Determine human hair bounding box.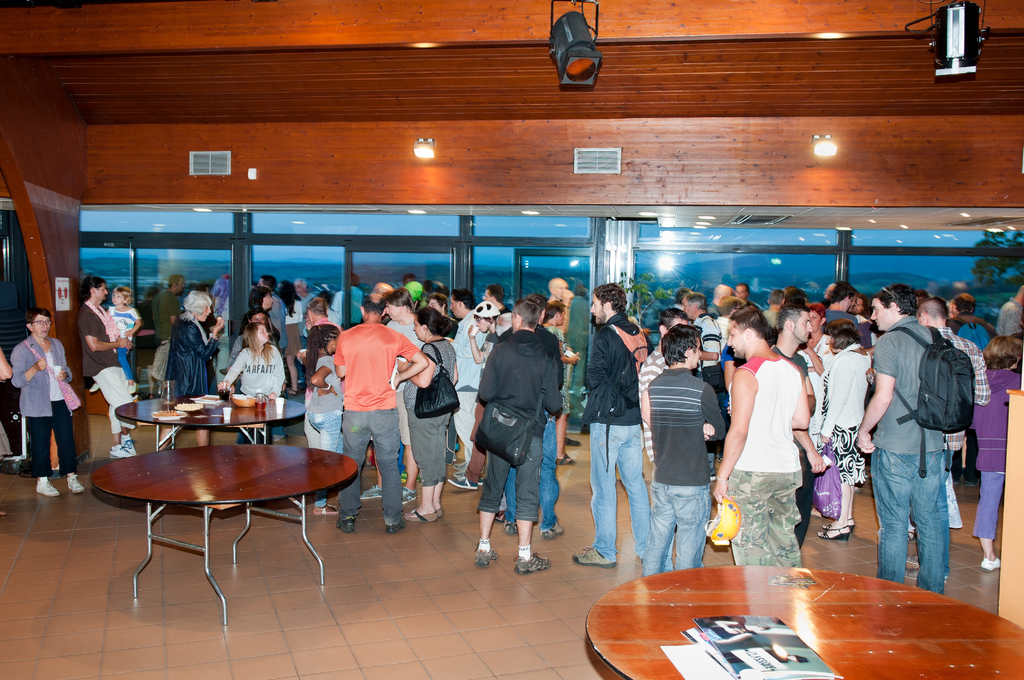
Determined: (674, 286, 690, 303).
